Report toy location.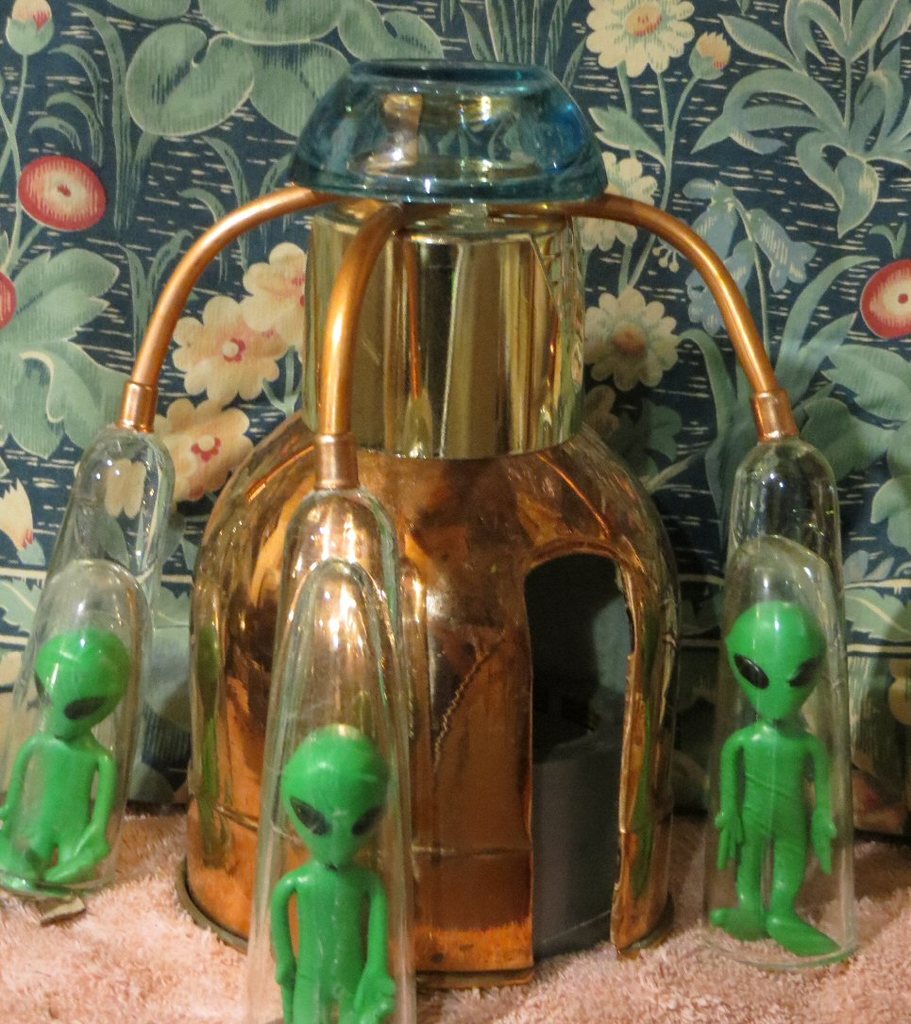
Report: crop(0, 627, 133, 894).
